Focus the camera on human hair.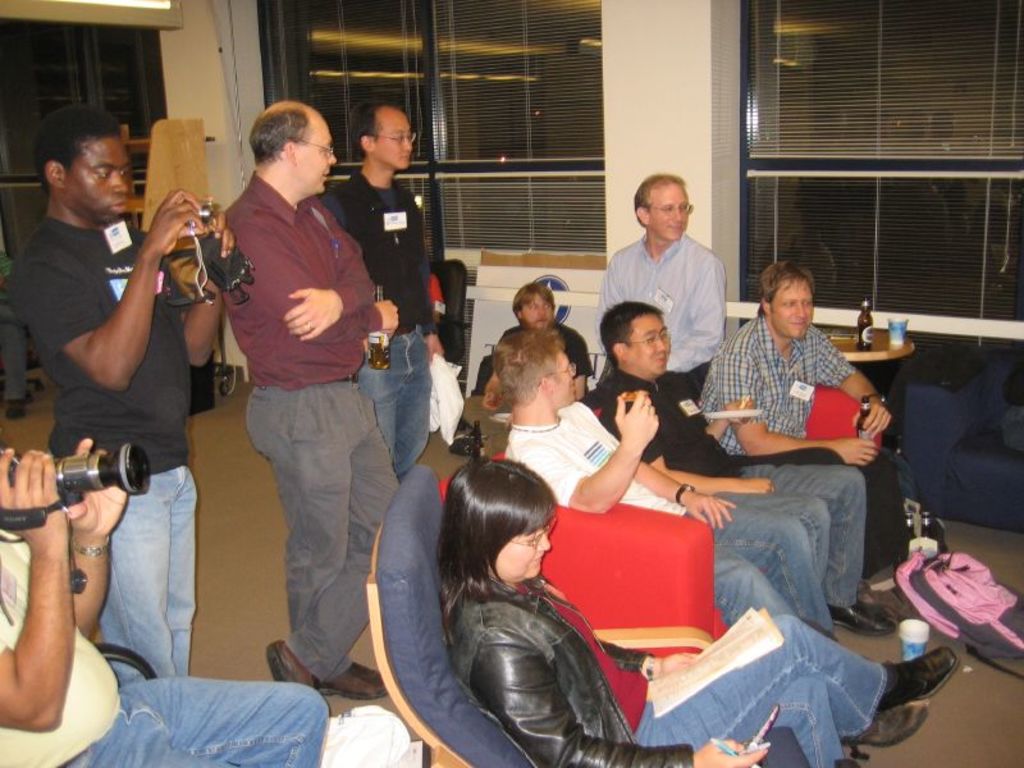
Focus region: box=[248, 101, 311, 168].
